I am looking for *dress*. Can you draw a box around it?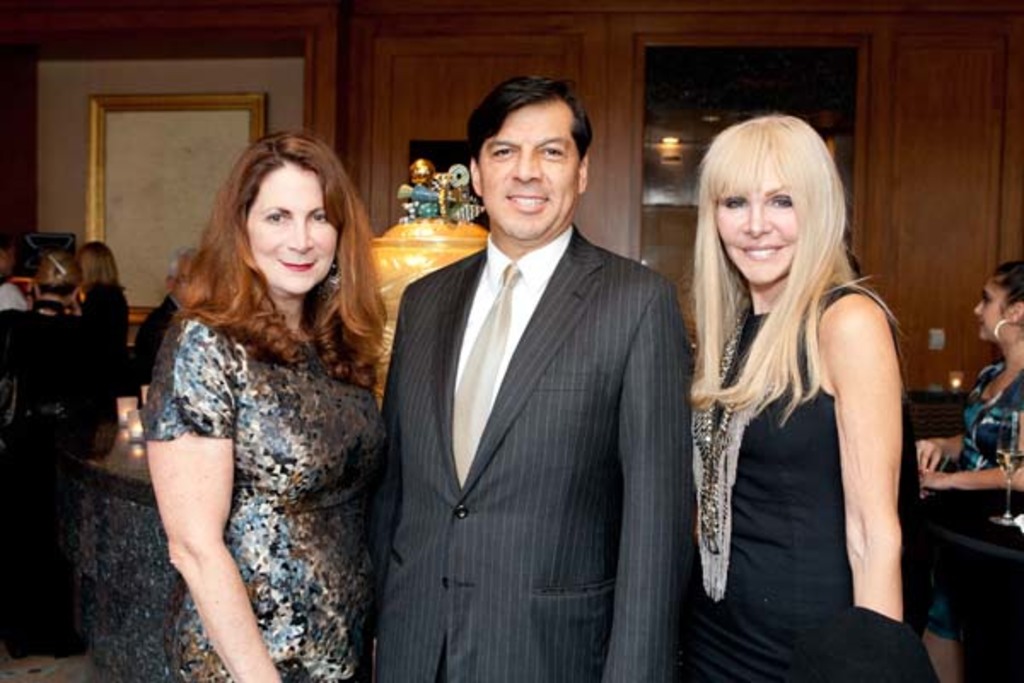
Sure, the bounding box is box=[672, 278, 939, 680].
